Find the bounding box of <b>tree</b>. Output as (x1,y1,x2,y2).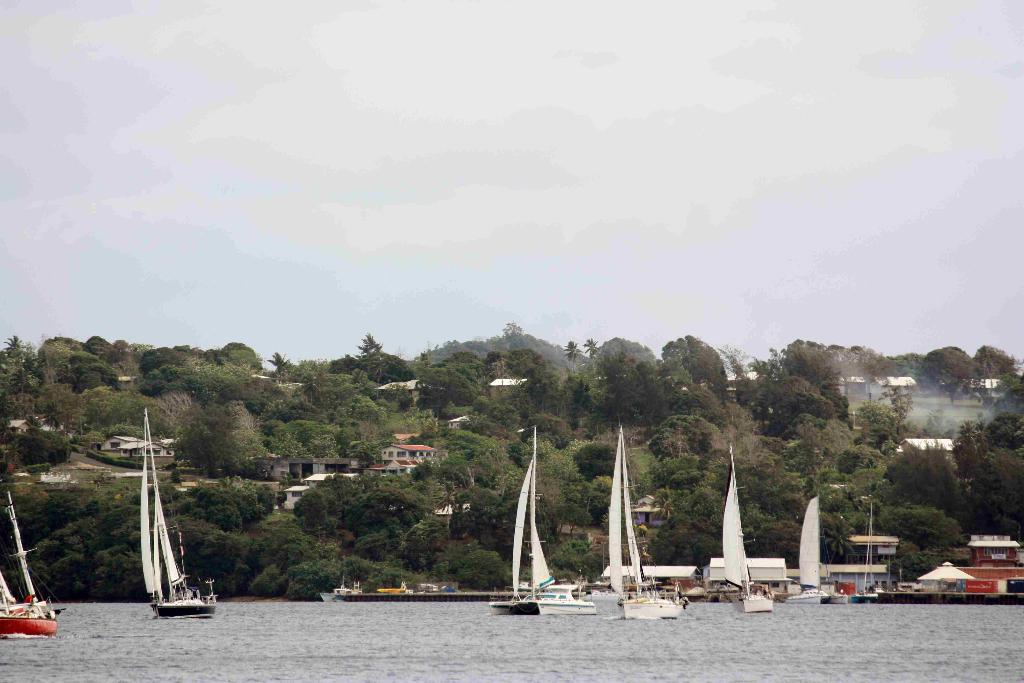
(576,334,602,373).
